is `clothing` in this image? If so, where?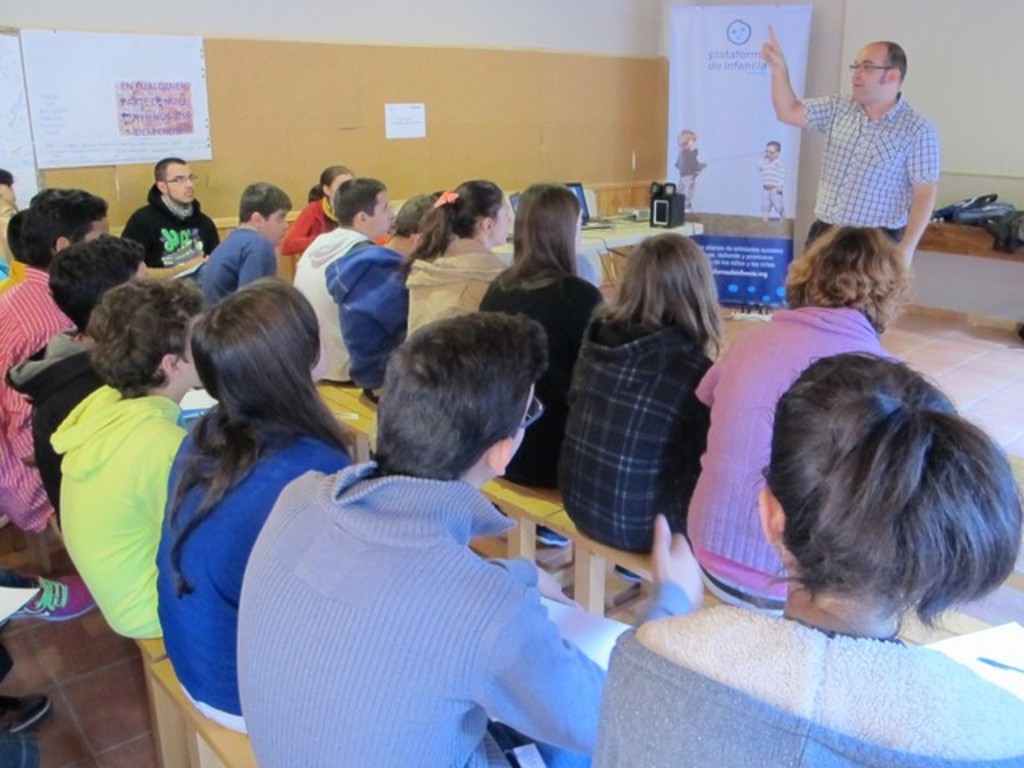
Yes, at x1=549, y1=320, x2=707, y2=547.
